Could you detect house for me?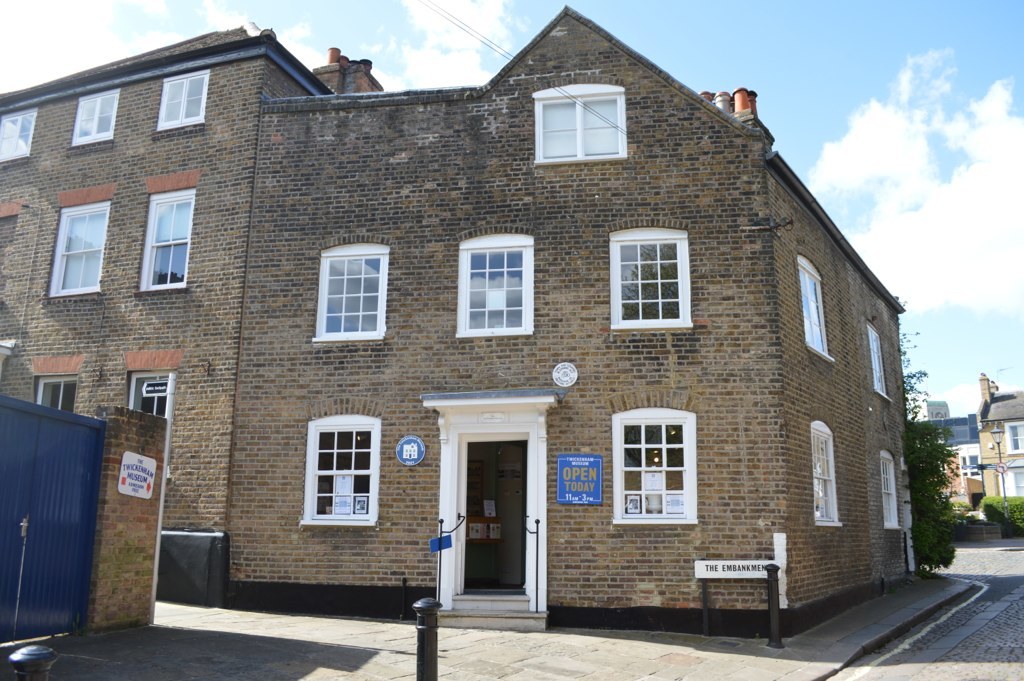
Detection result: bbox=(0, 9, 906, 637).
